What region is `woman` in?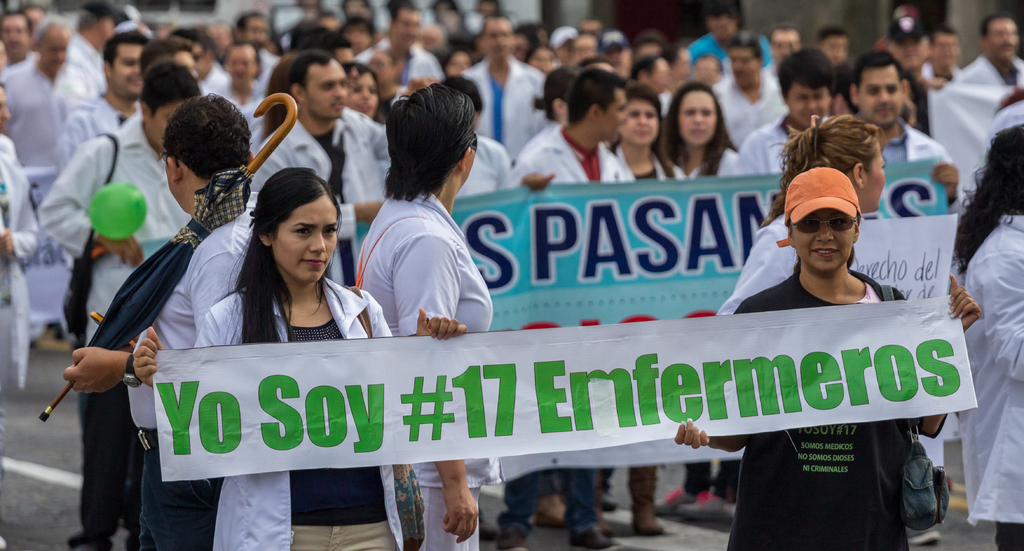
[667, 160, 947, 550].
